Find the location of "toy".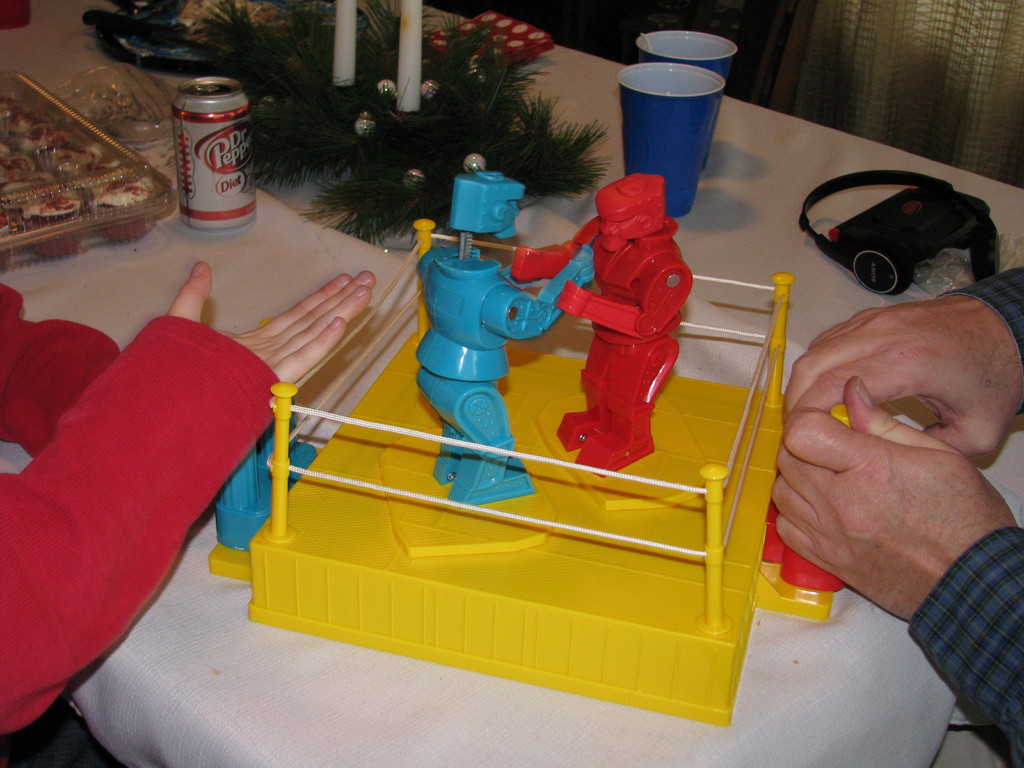
Location: 207:170:849:724.
